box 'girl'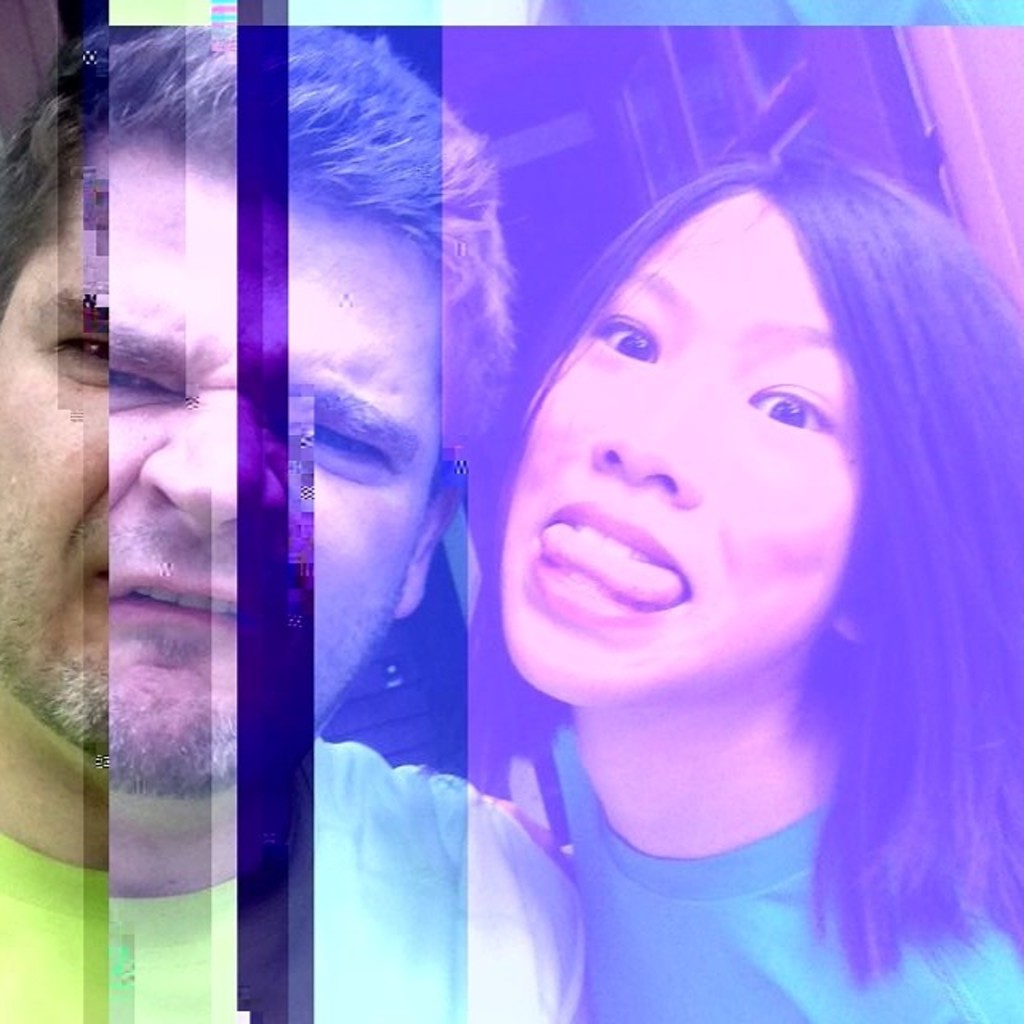
(490, 51, 1022, 1022)
